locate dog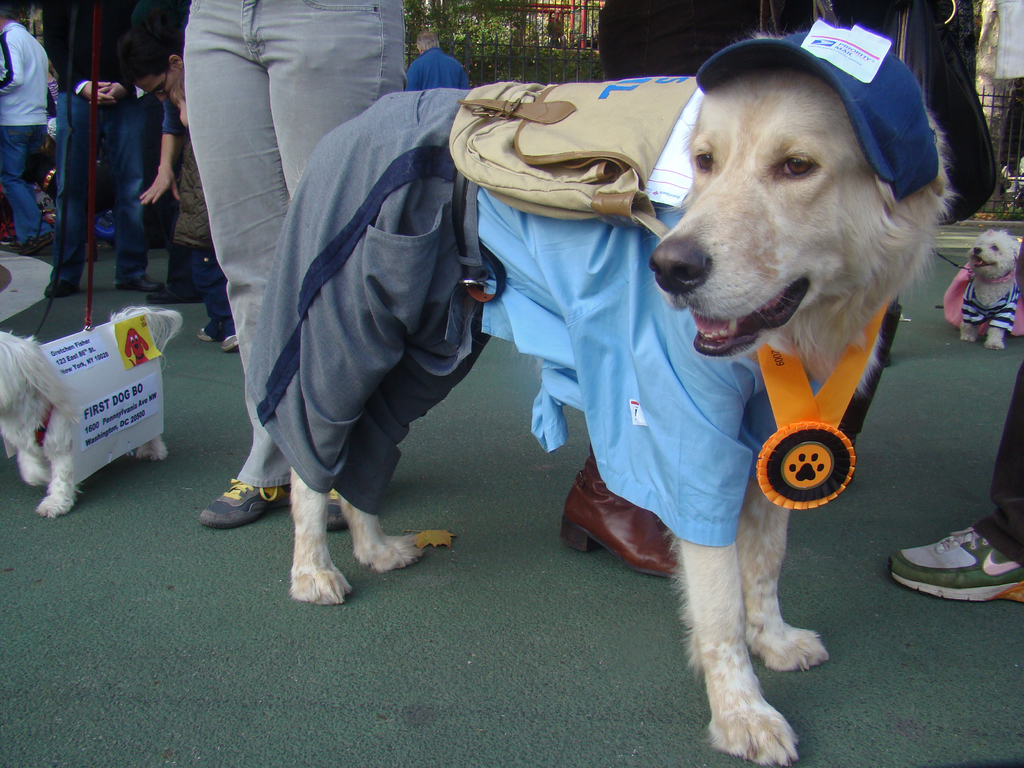
[0, 301, 186, 521]
